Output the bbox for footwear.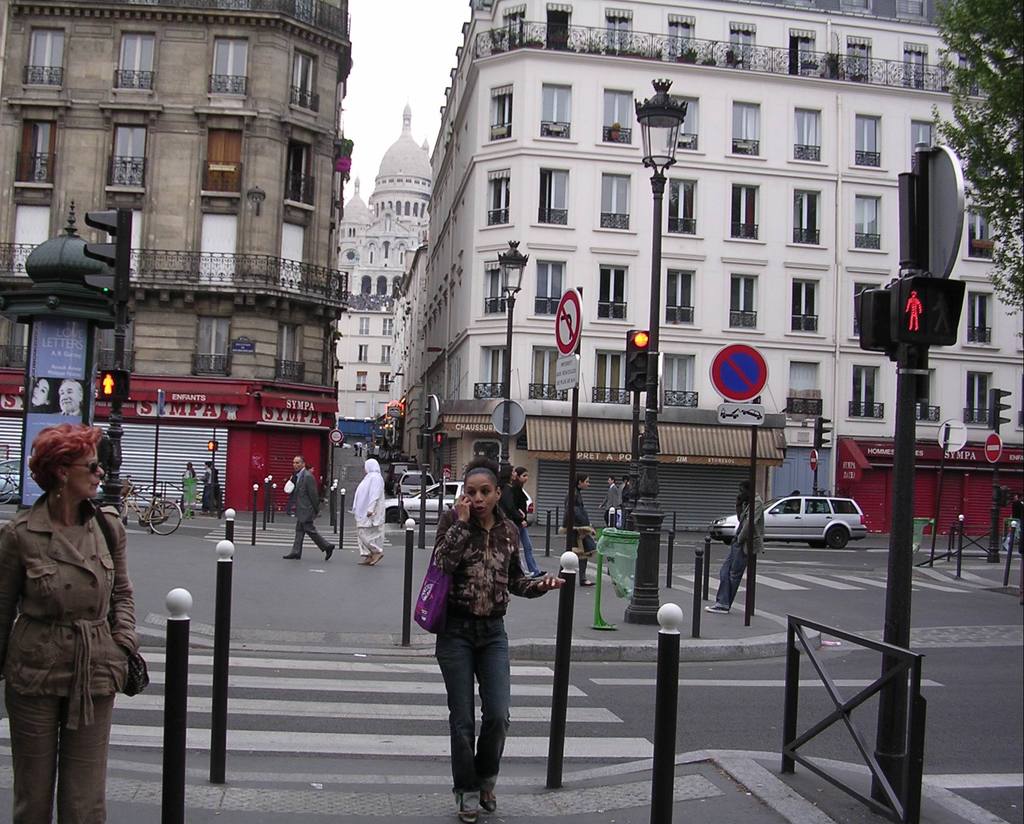
<bbox>705, 600, 732, 616</bbox>.
